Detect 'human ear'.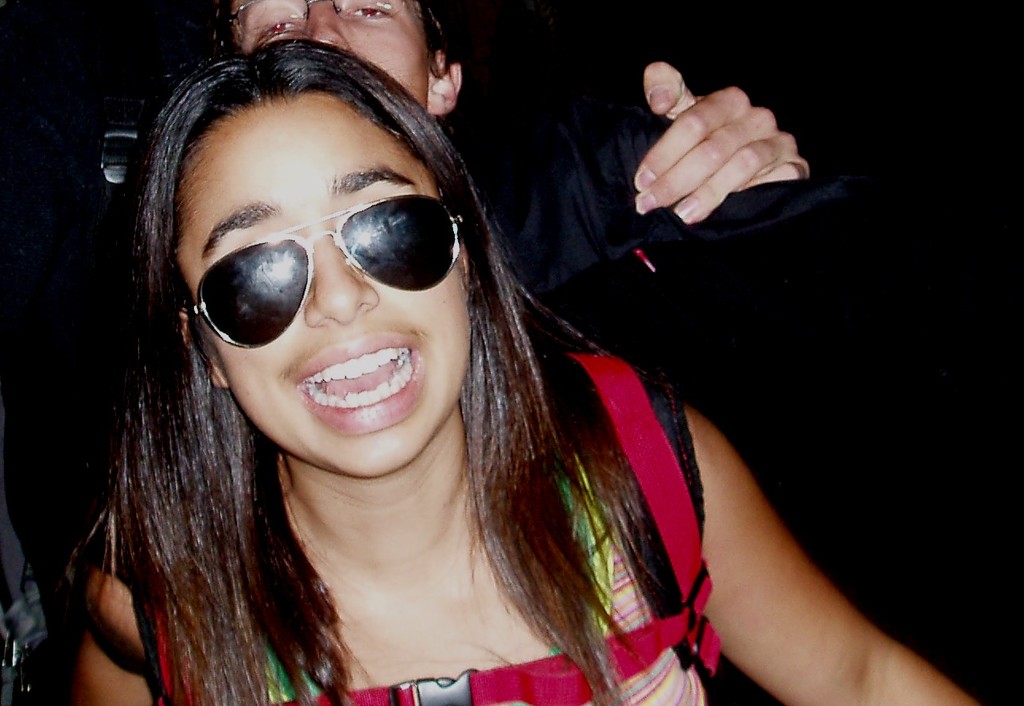
Detected at l=180, t=310, r=229, b=390.
